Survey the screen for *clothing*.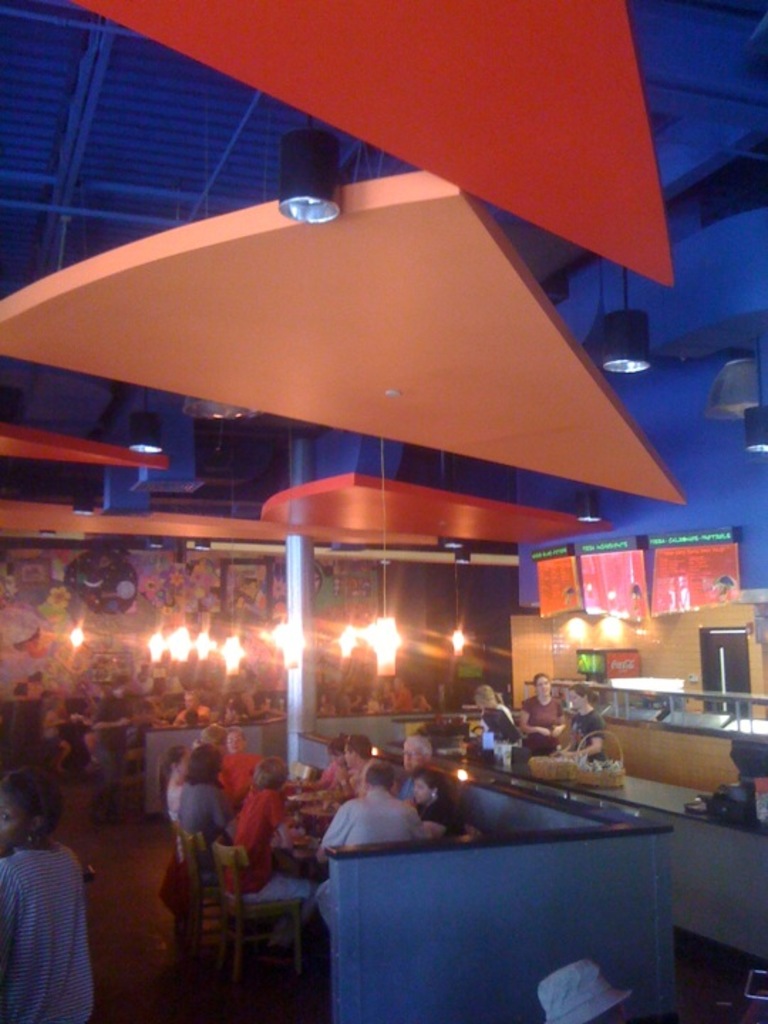
Survey found: pyautogui.locateOnScreen(218, 748, 260, 788).
